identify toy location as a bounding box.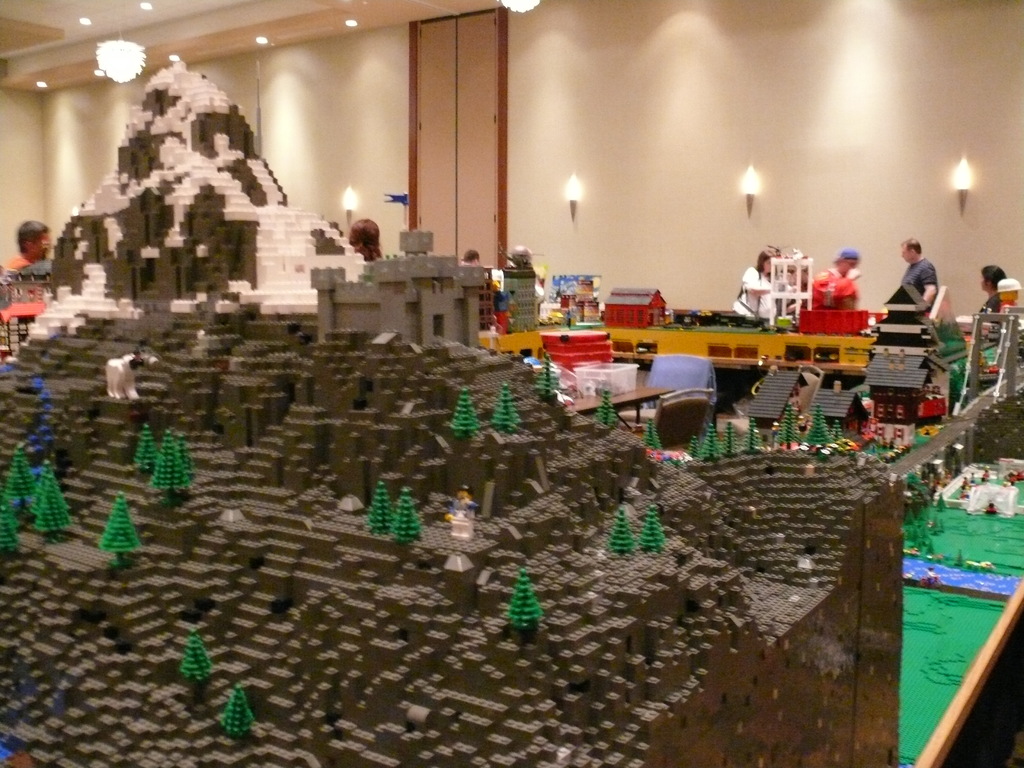
rect(308, 231, 492, 349).
